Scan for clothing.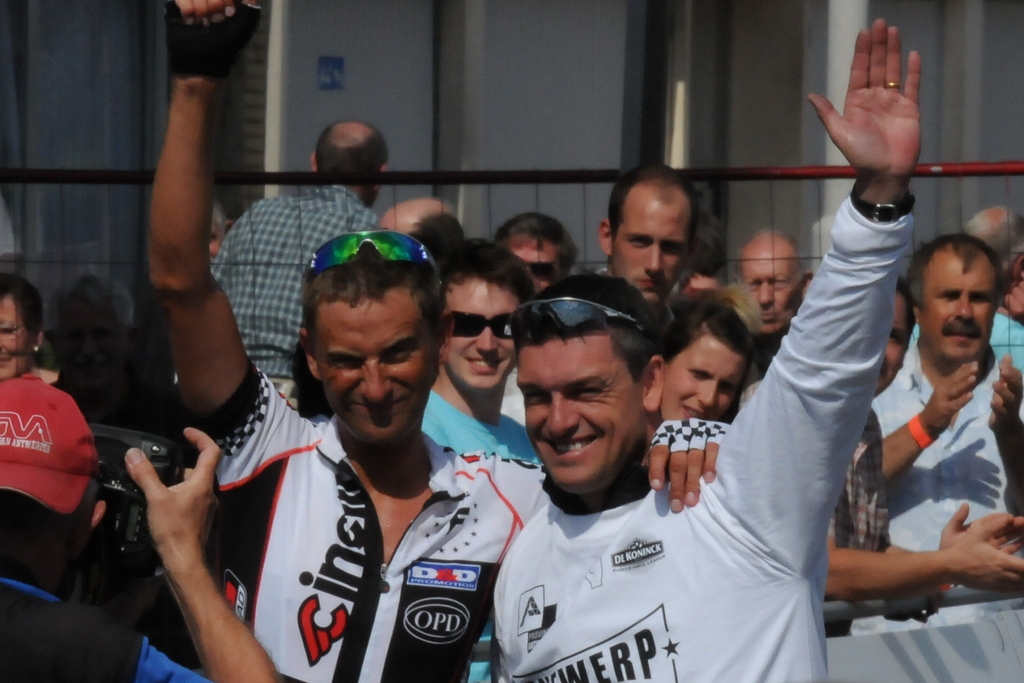
Scan result: <region>136, 356, 555, 682</region>.
